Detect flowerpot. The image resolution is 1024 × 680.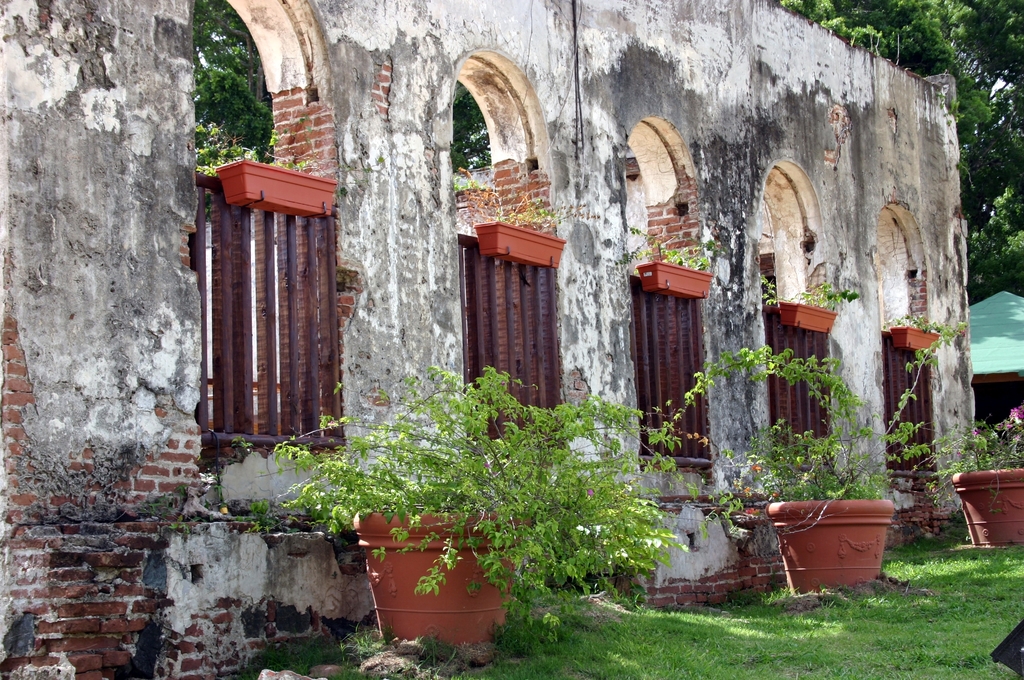
<region>345, 509, 520, 652</region>.
